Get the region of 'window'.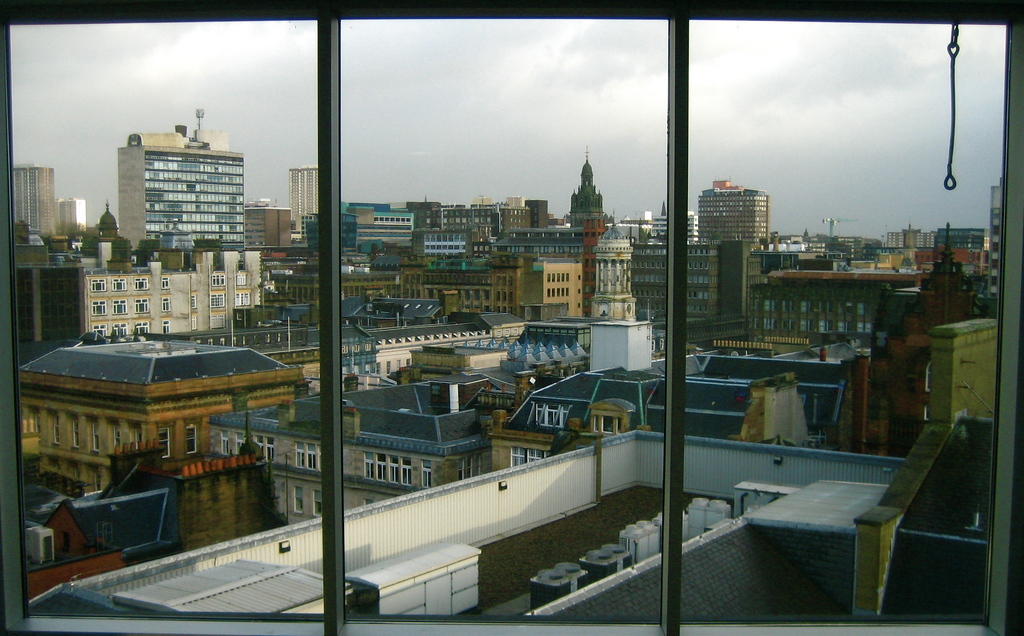
box(236, 429, 241, 459).
